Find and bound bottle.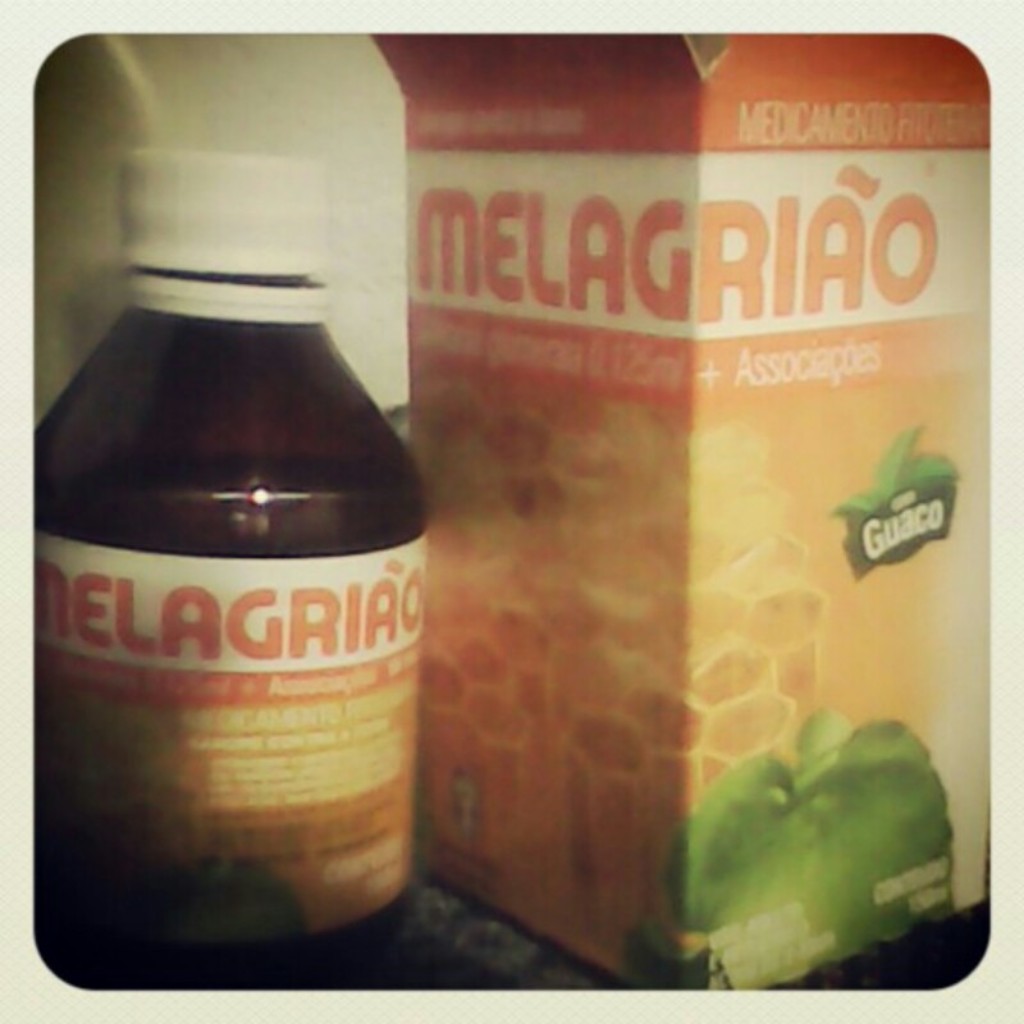
Bound: 10,143,417,938.
